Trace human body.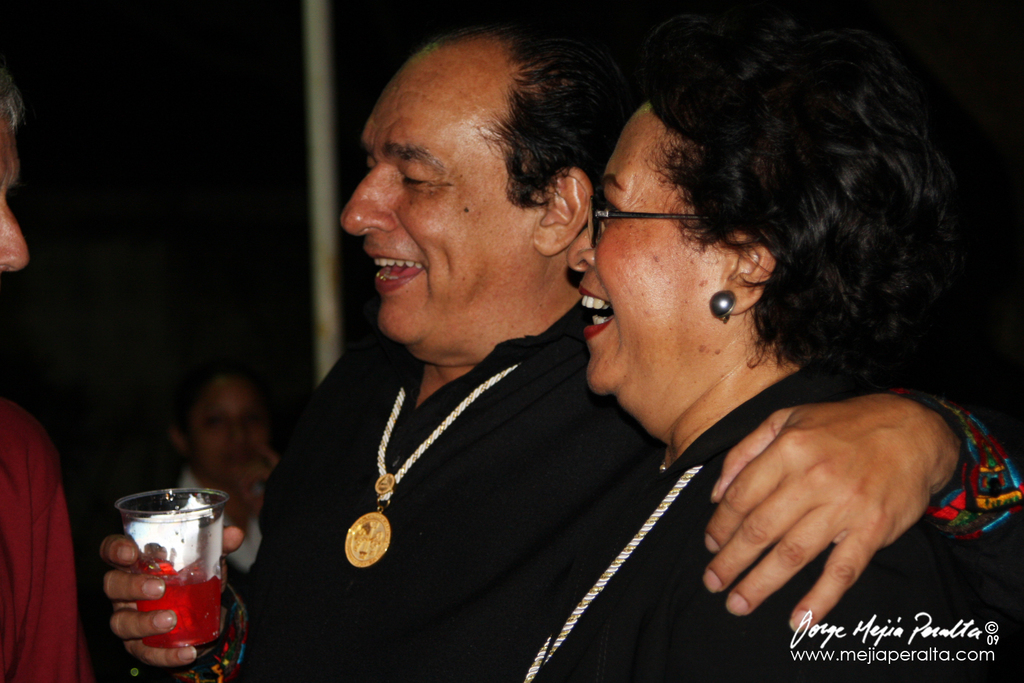
Traced to detection(152, 466, 263, 607).
